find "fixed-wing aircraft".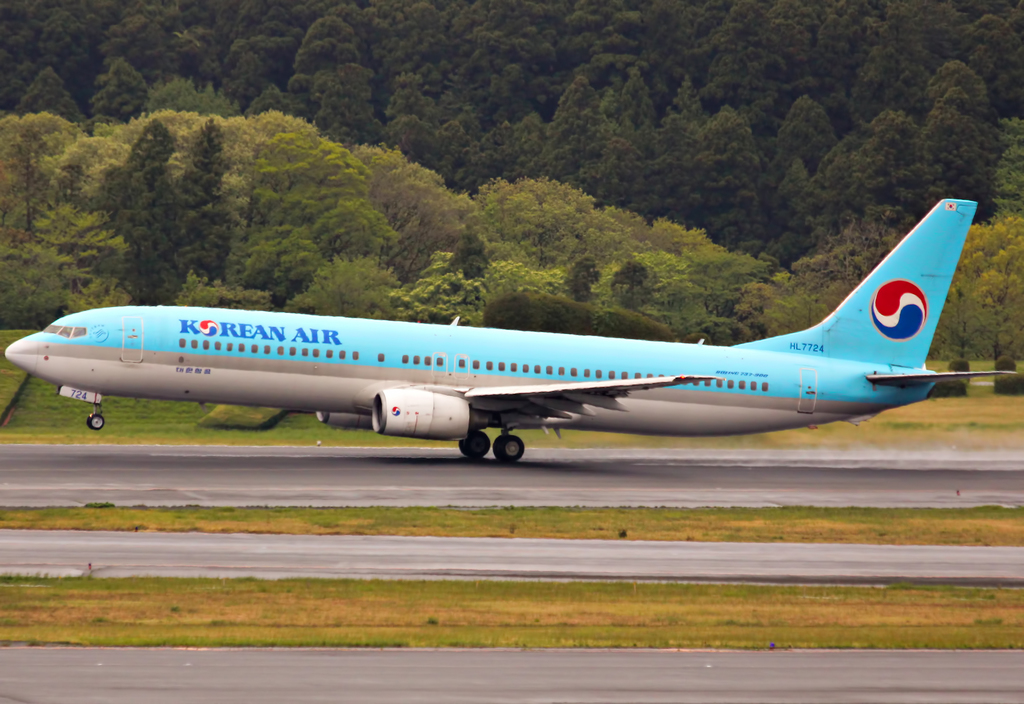
3/200/1018/474.
